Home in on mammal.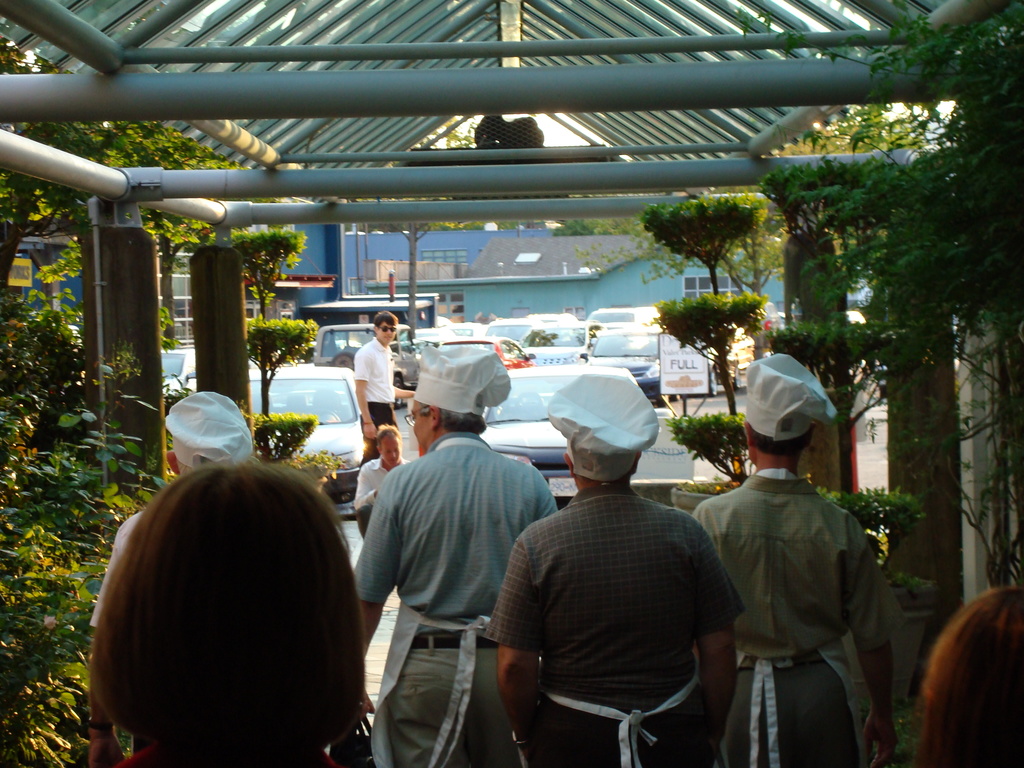
Homed in at locate(353, 308, 412, 458).
